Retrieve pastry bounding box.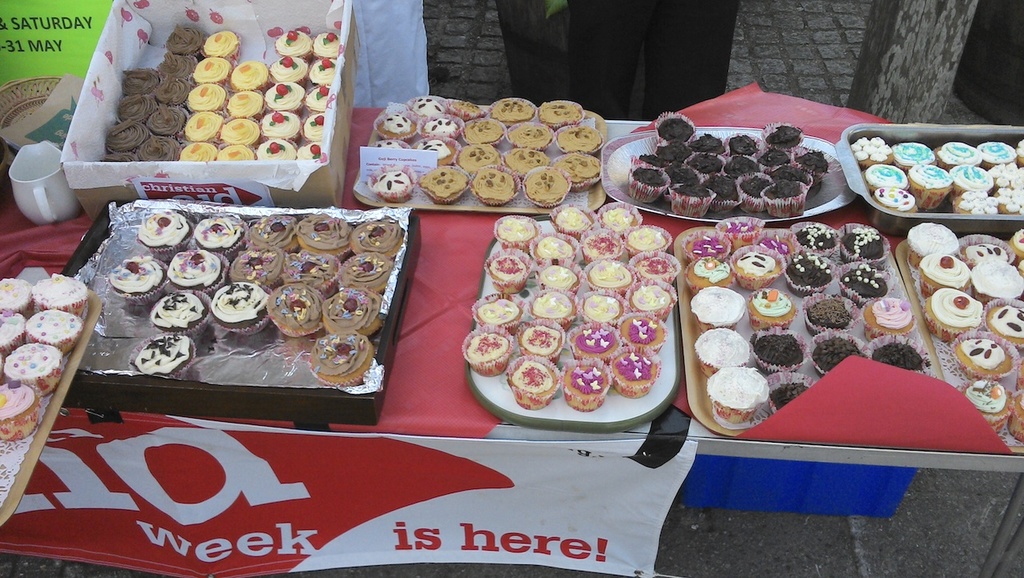
Bounding box: BBox(106, 258, 166, 300).
